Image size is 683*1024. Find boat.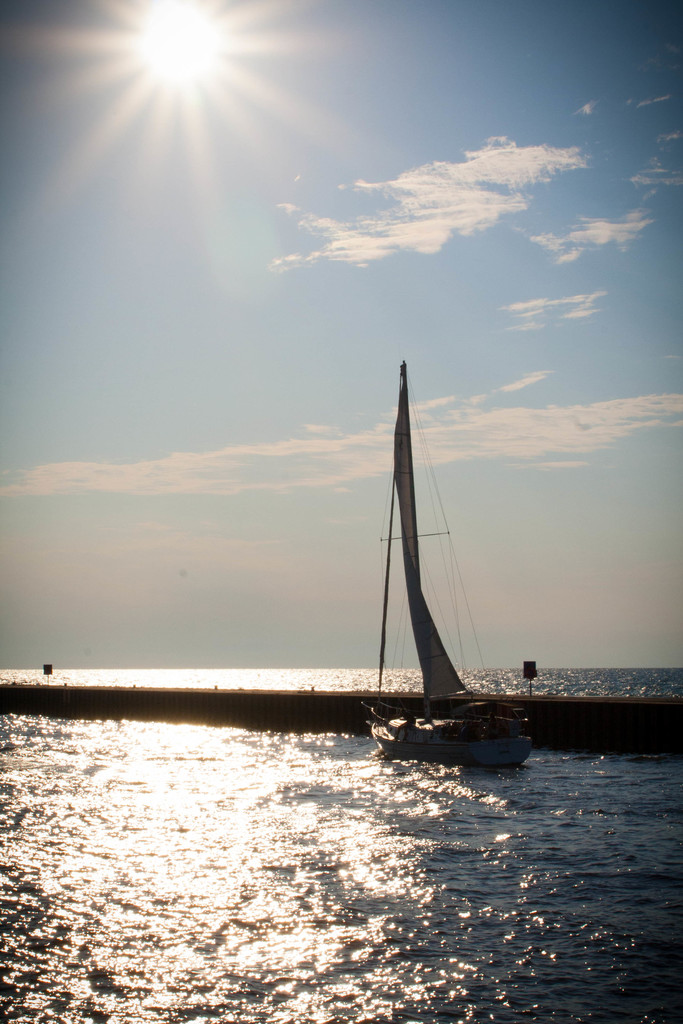
(340, 353, 524, 781).
